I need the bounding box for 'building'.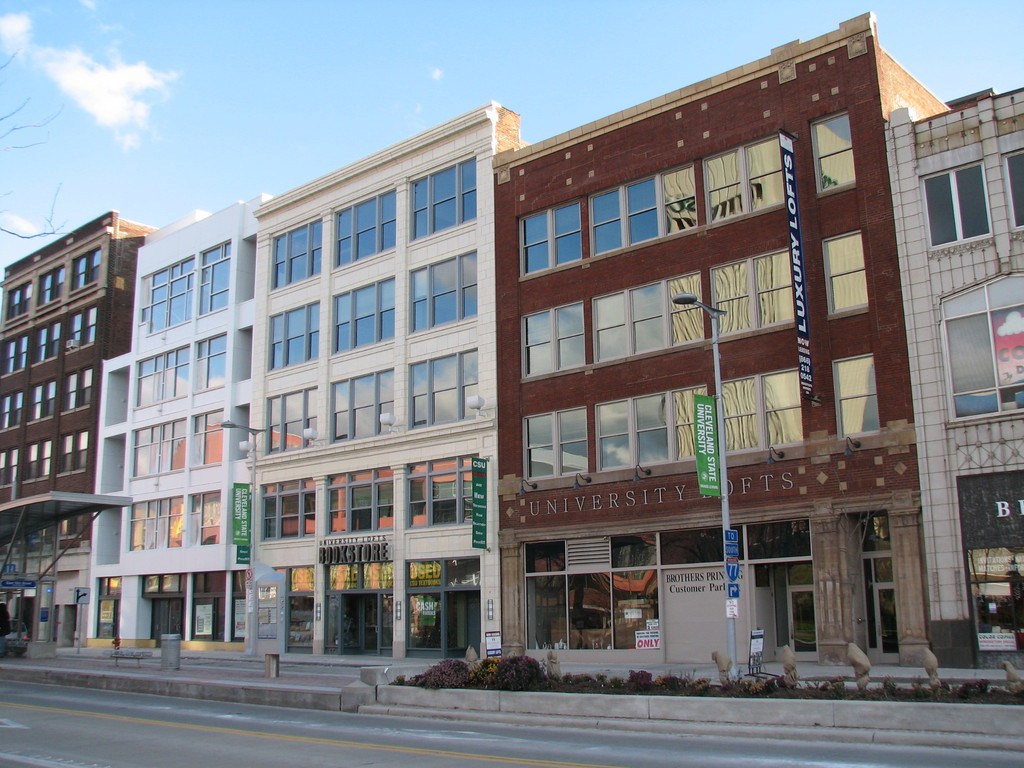
Here it is: [left=232, top=100, right=531, bottom=661].
